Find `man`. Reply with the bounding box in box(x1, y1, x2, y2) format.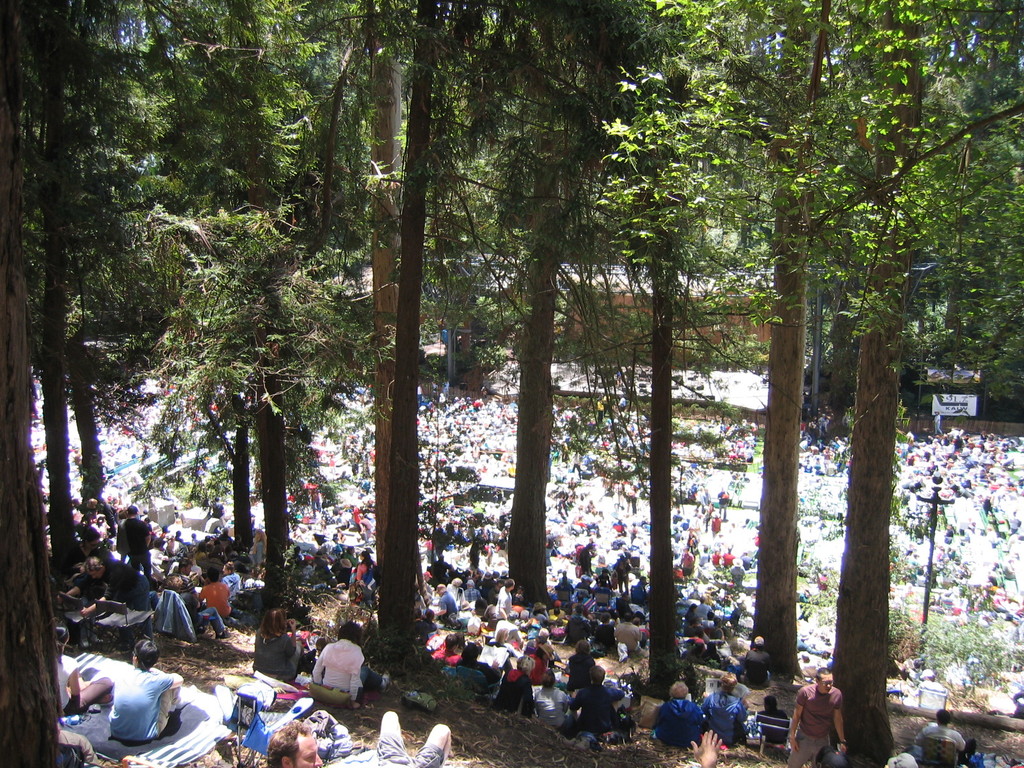
box(269, 709, 452, 767).
